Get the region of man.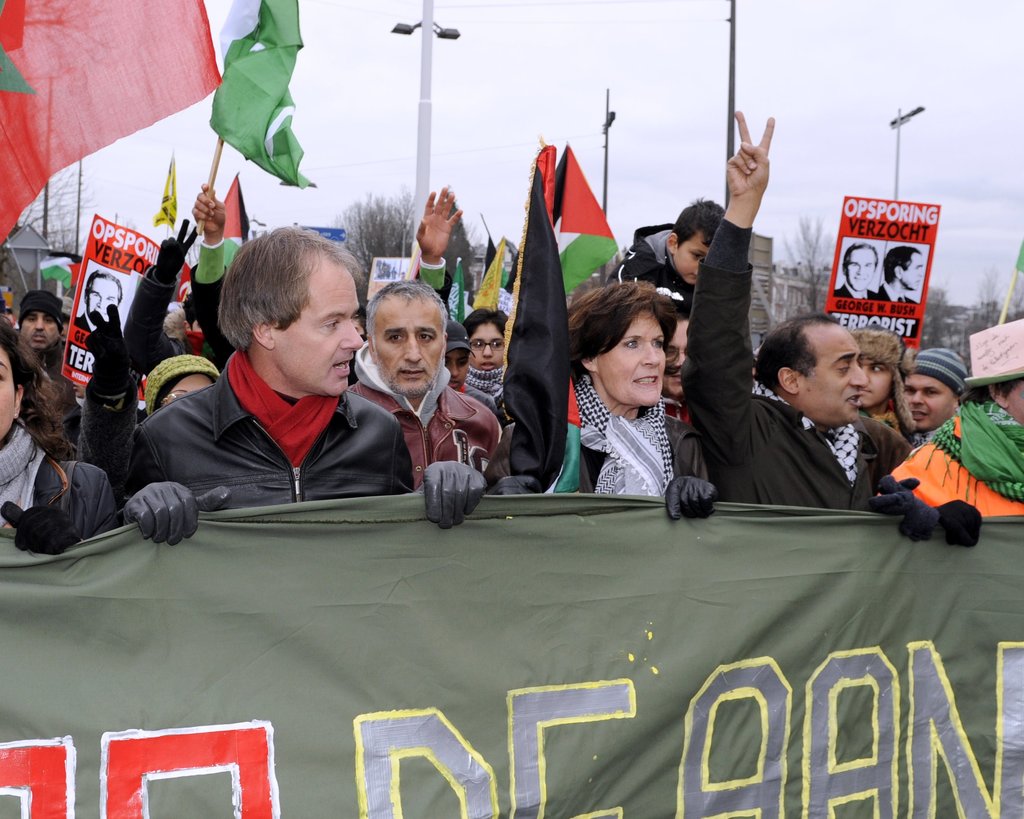
pyautogui.locateOnScreen(108, 242, 452, 536).
